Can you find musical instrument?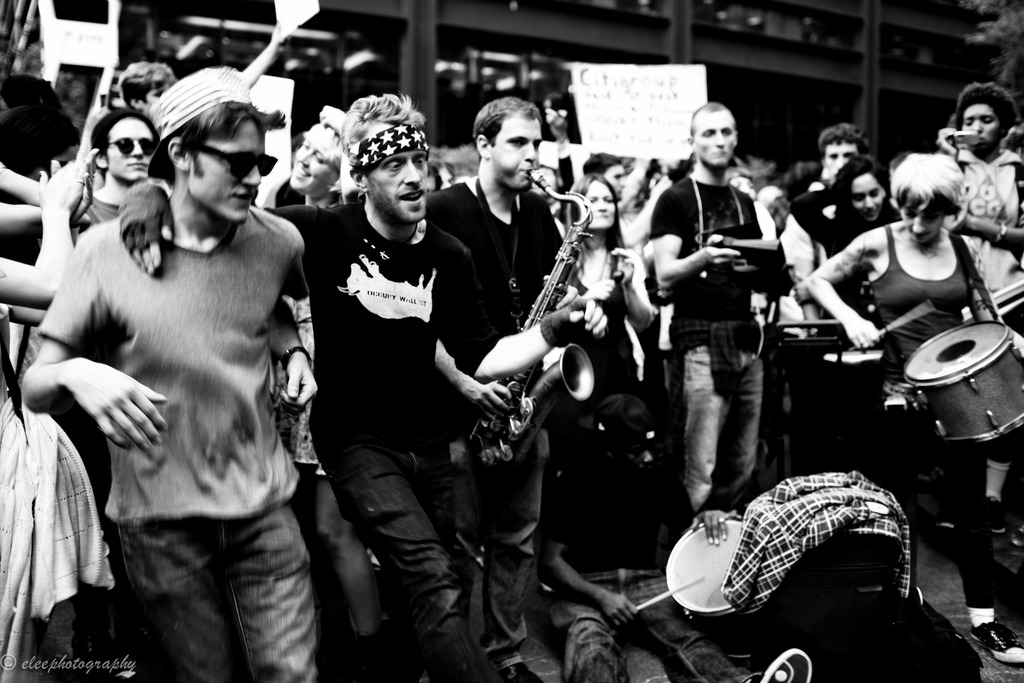
Yes, bounding box: region(900, 293, 1017, 470).
